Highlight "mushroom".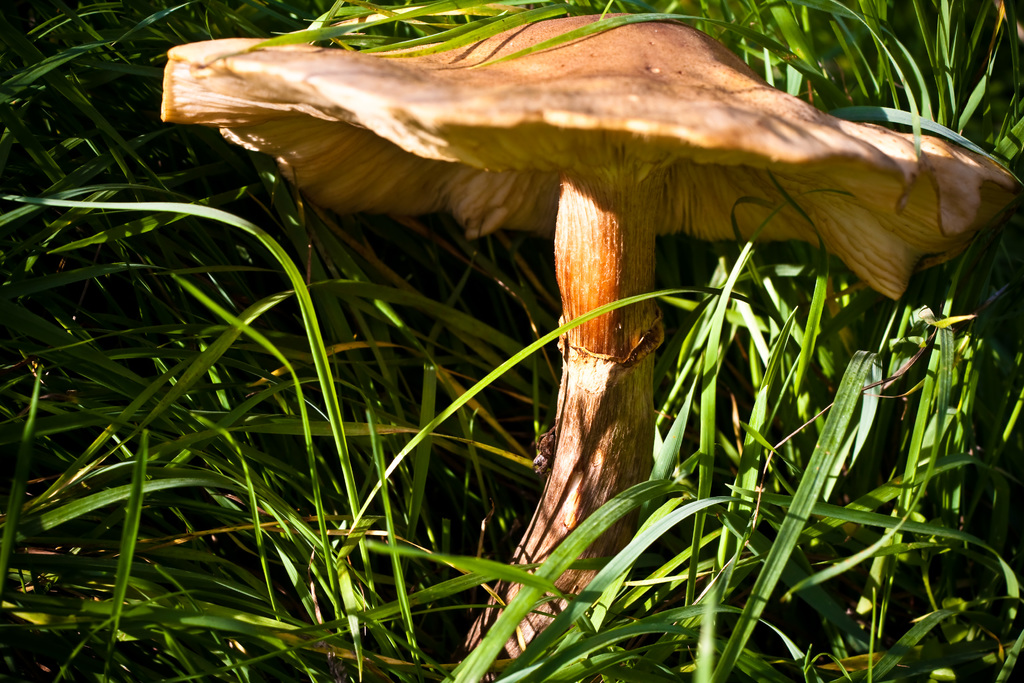
Highlighted region: Rect(160, 13, 1020, 659).
